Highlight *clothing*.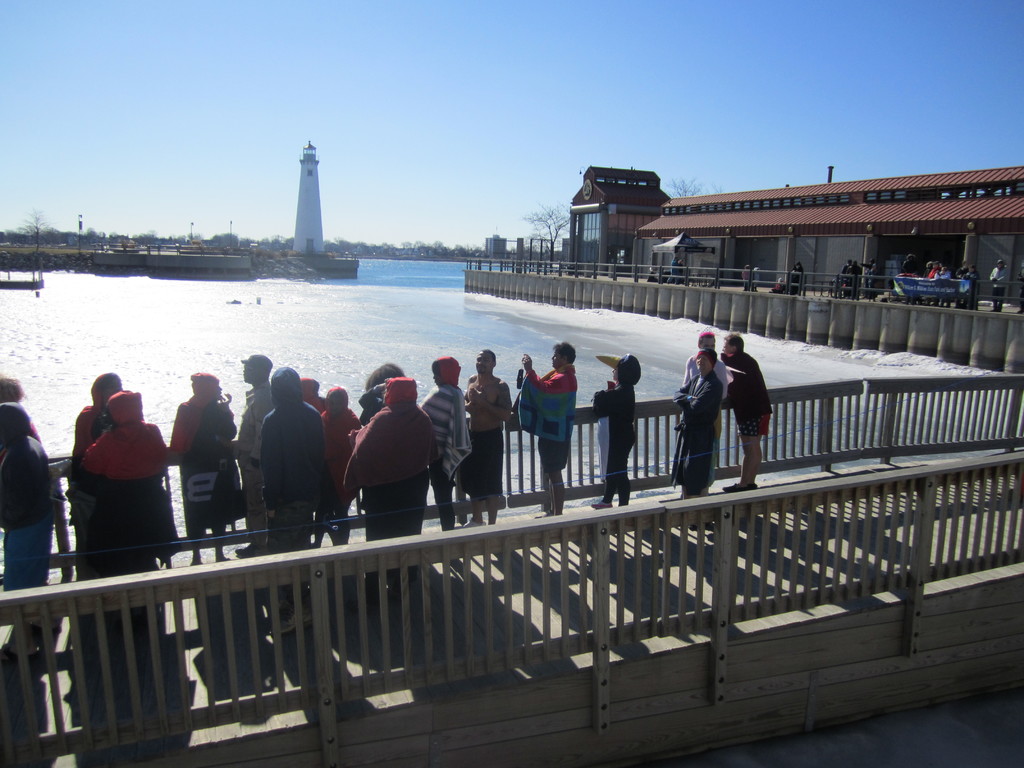
Highlighted region: box(931, 269, 938, 279).
